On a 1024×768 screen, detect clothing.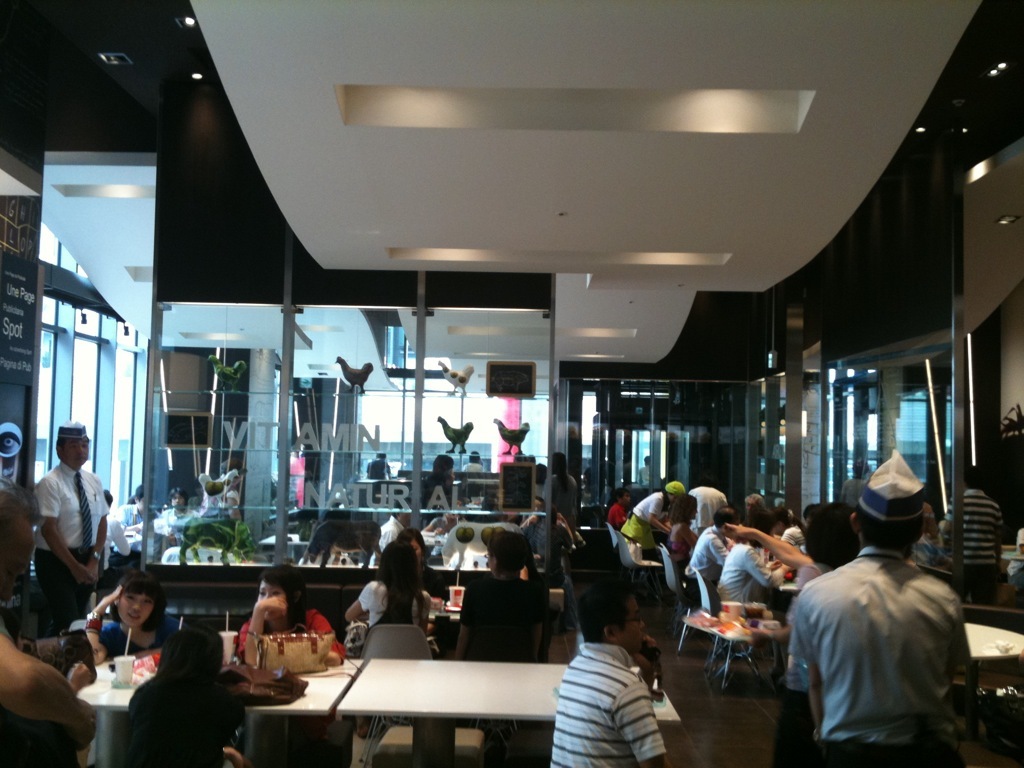
select_region(544, 636, 661, 767).
